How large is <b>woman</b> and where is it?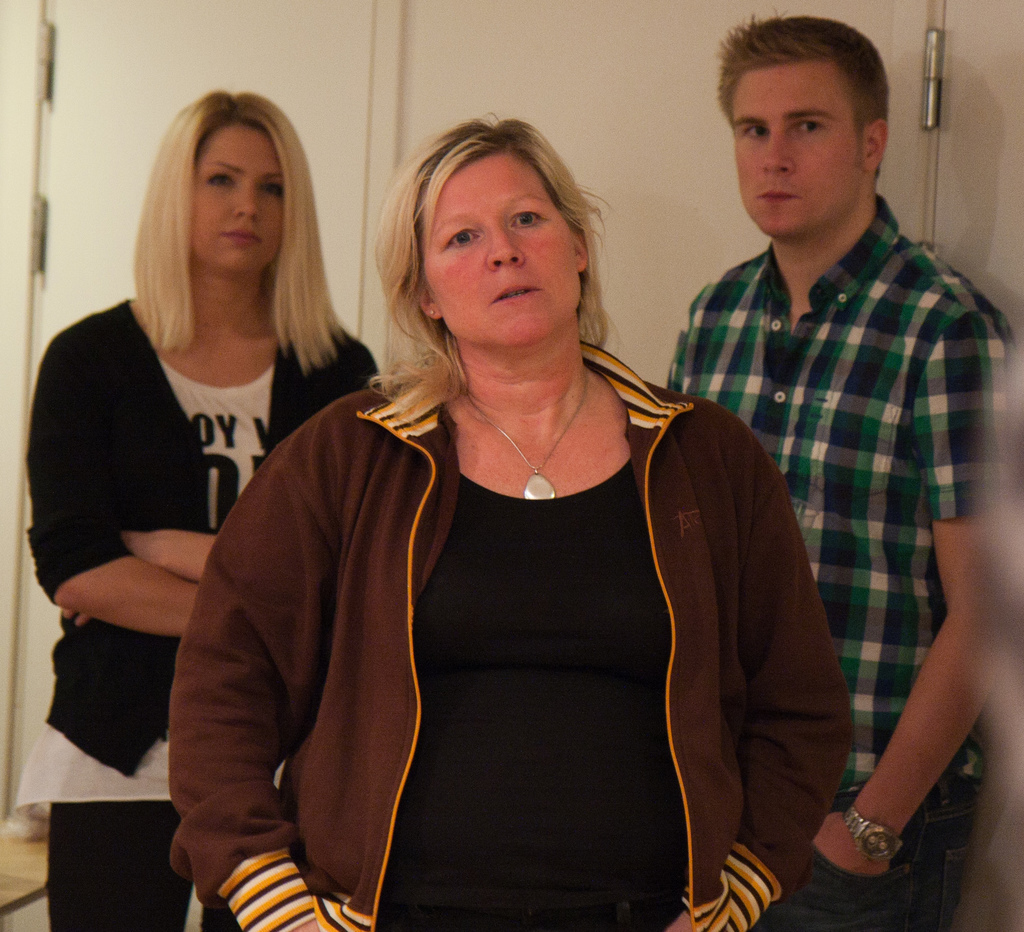
Bounding box: [left=193, top=97, right=833, bottom=913].
